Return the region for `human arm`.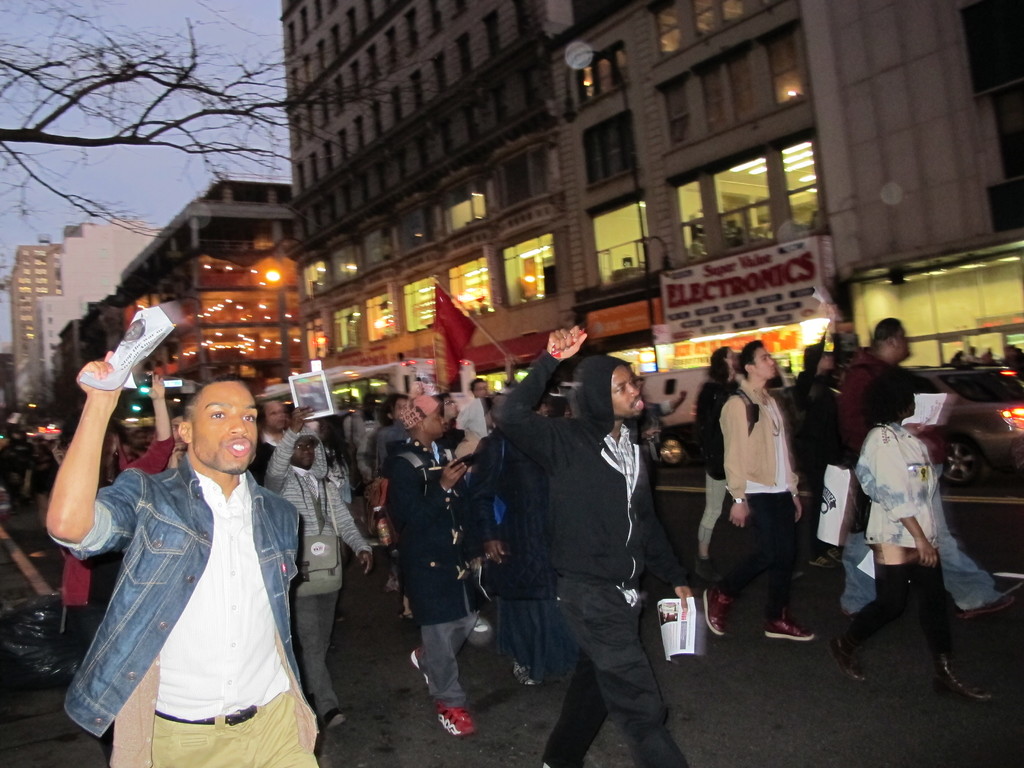
{"left": 125, "top": 372, "right": 178, "bottom": 474}.
